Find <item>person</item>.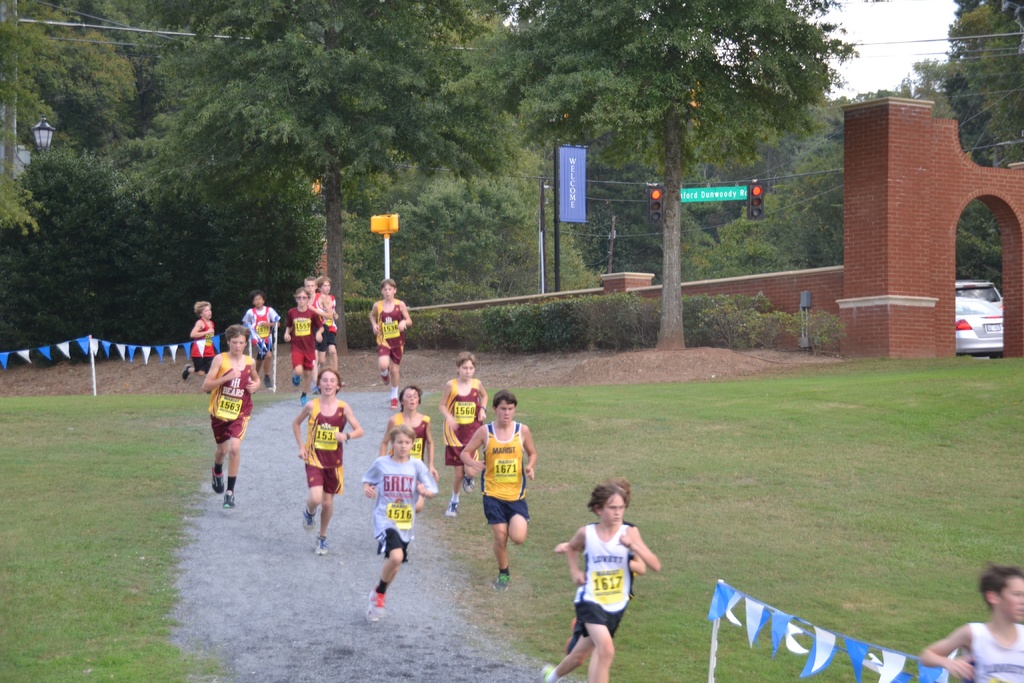
(x1=922, y1=556, x2=1023, y2=682).
